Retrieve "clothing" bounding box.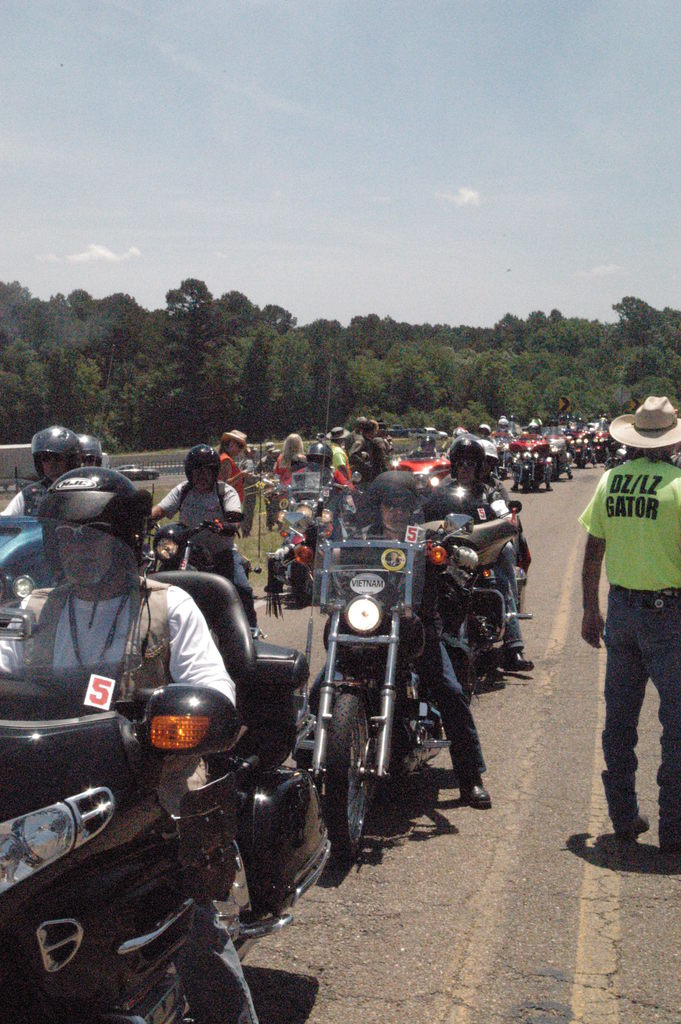
Bounding box: Rect(284, 468, 349, 490).
